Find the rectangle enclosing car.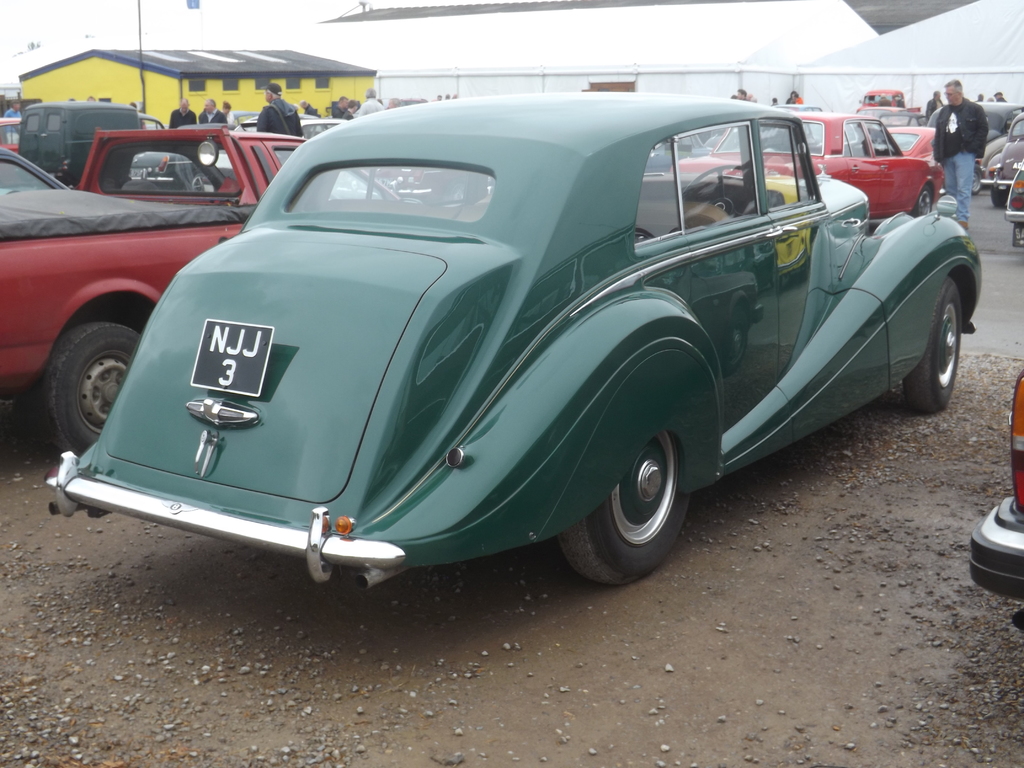
{"x1": 968, "y1": 371, "x2": 1023, "y2": 631}.
